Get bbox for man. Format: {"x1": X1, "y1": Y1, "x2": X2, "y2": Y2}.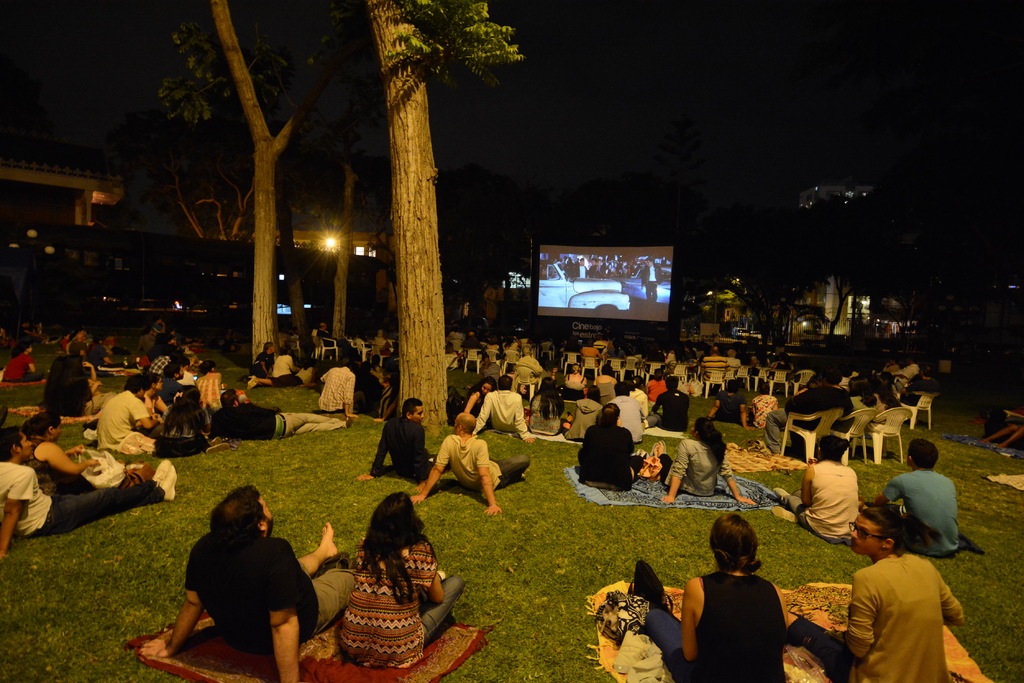
{"x1": 413, "y1": 408, "x2": 531, "y2": 513}.
